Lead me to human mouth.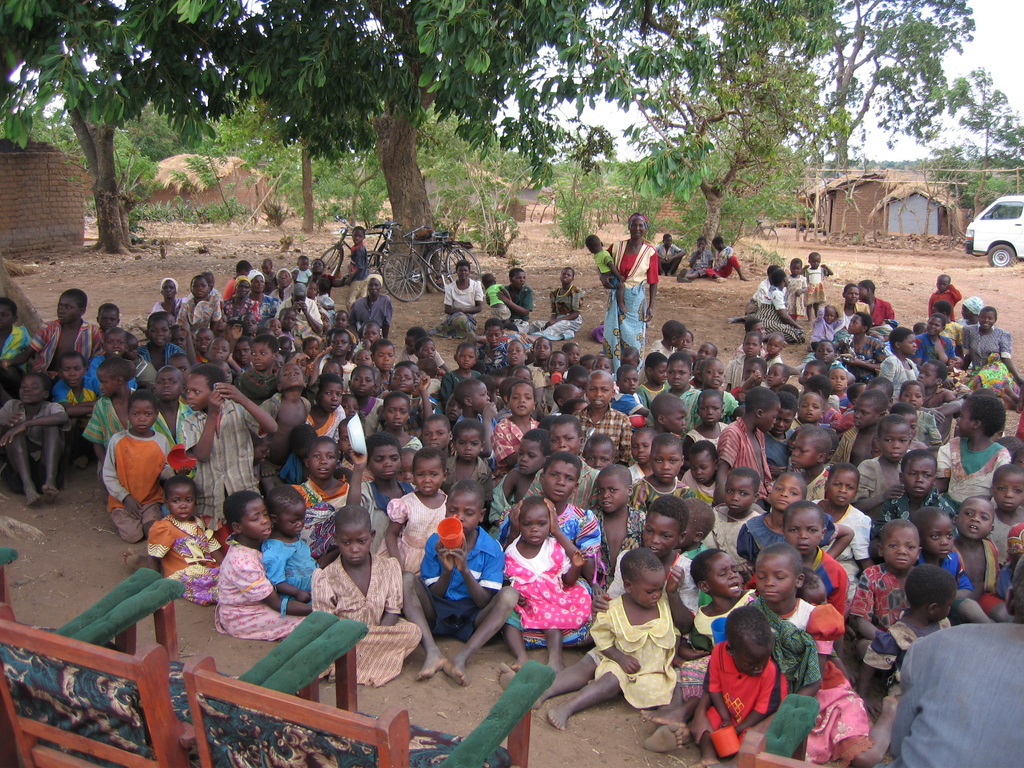
Lead to locate(696, 477, 703, 483).
